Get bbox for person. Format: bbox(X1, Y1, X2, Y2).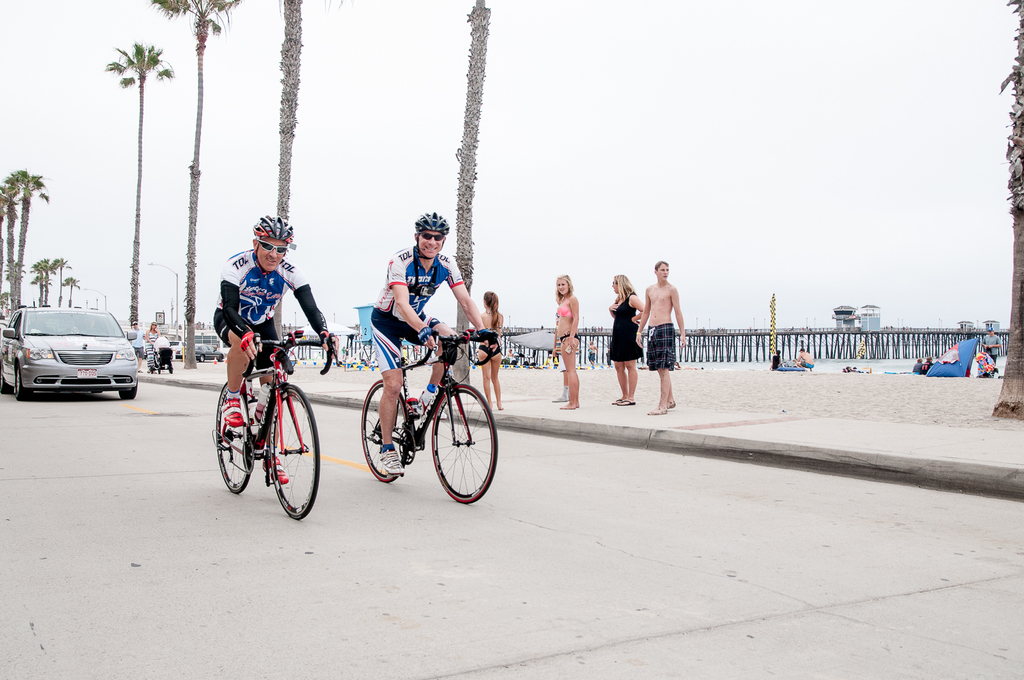
bbox(474, 292, 509, 407).
